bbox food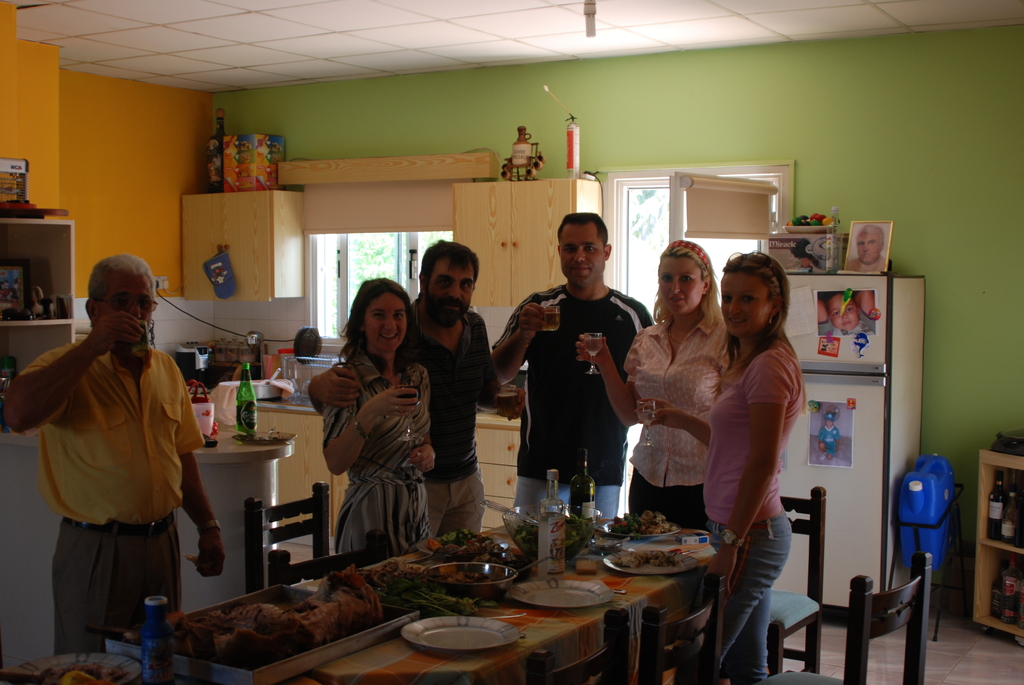
[592, 542, 621, 555]
